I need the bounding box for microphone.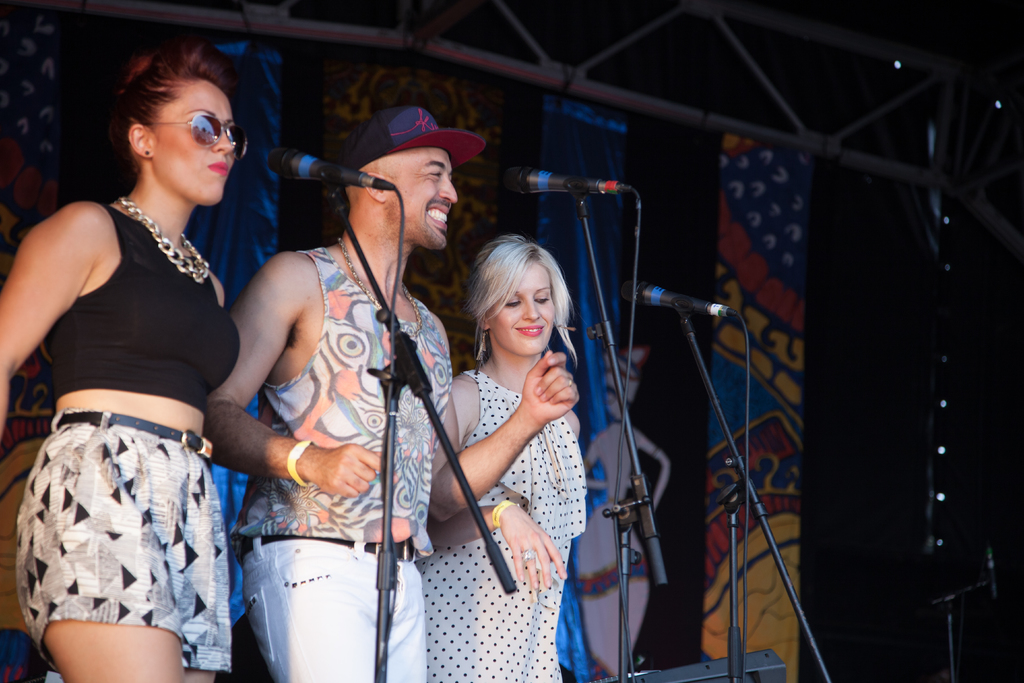
Here it is: [624,278,735,320].
